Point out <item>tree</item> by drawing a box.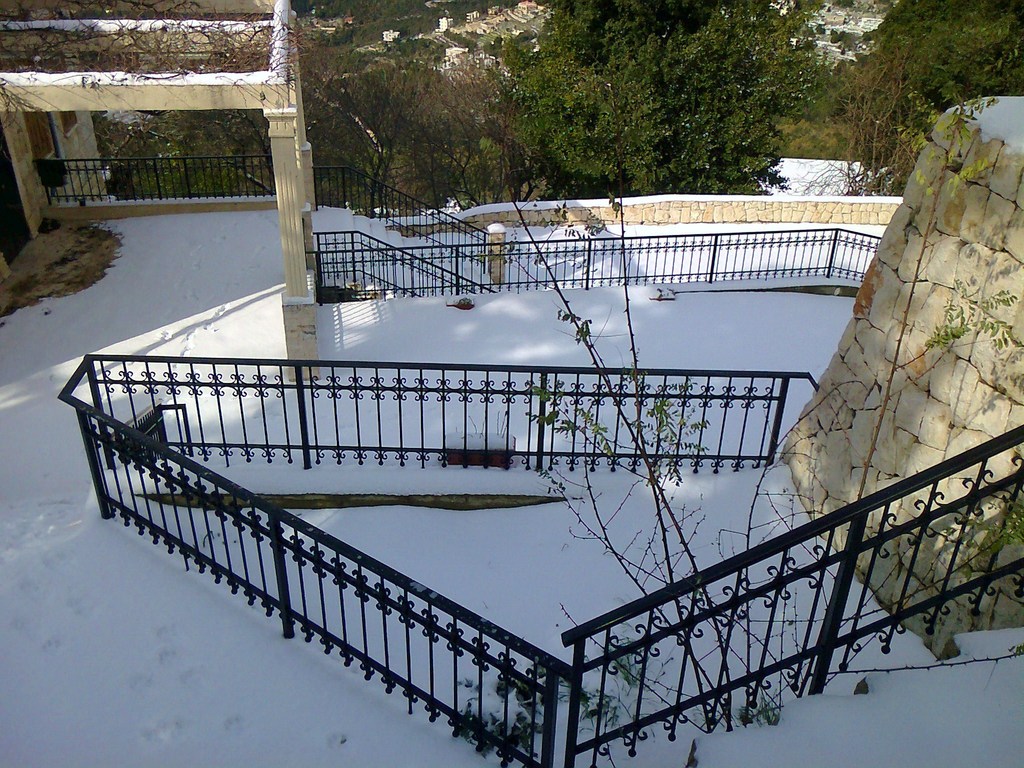
Rect(657, 0, 823, 200).
